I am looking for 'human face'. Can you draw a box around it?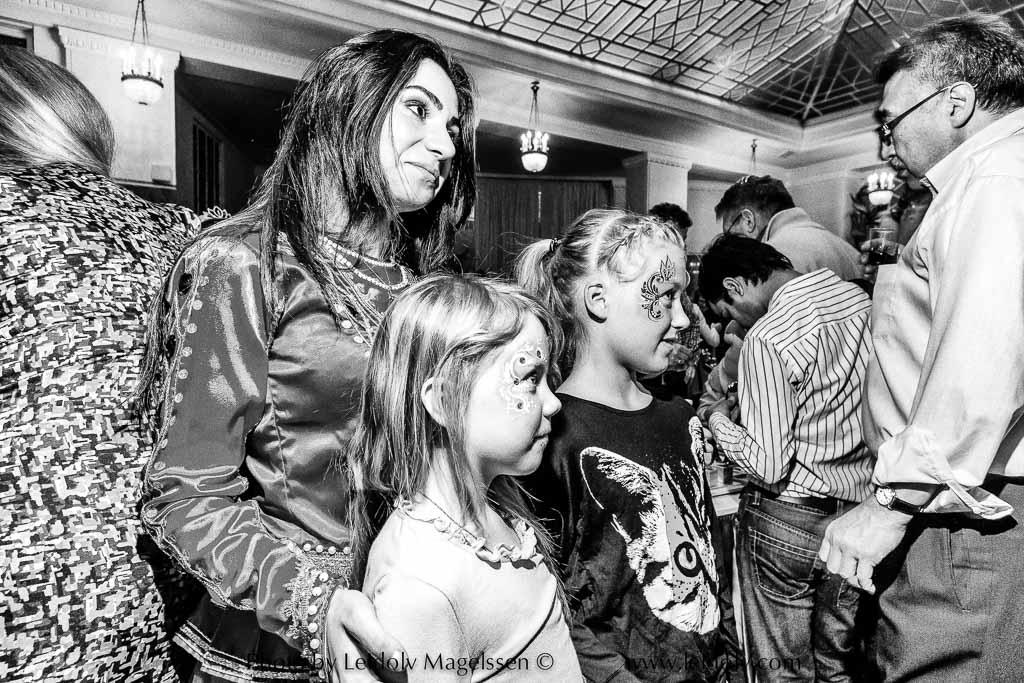
Sure, the bounding box is [606, 240, 693, 375].
